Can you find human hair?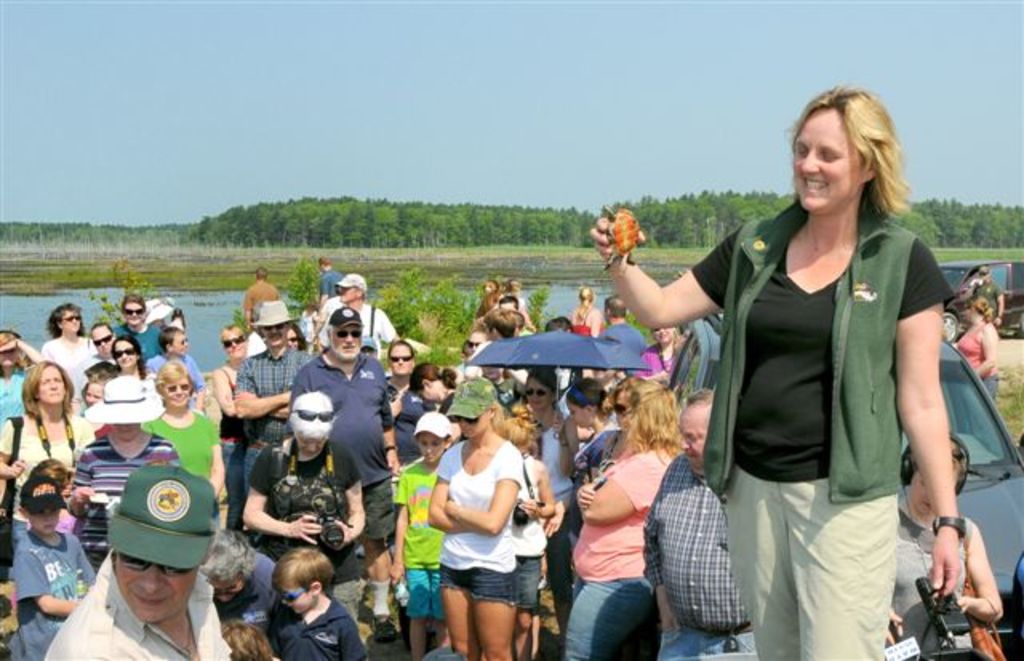
Yes, bounding box: x1=18 y1=359 x2=74 y2=423.
